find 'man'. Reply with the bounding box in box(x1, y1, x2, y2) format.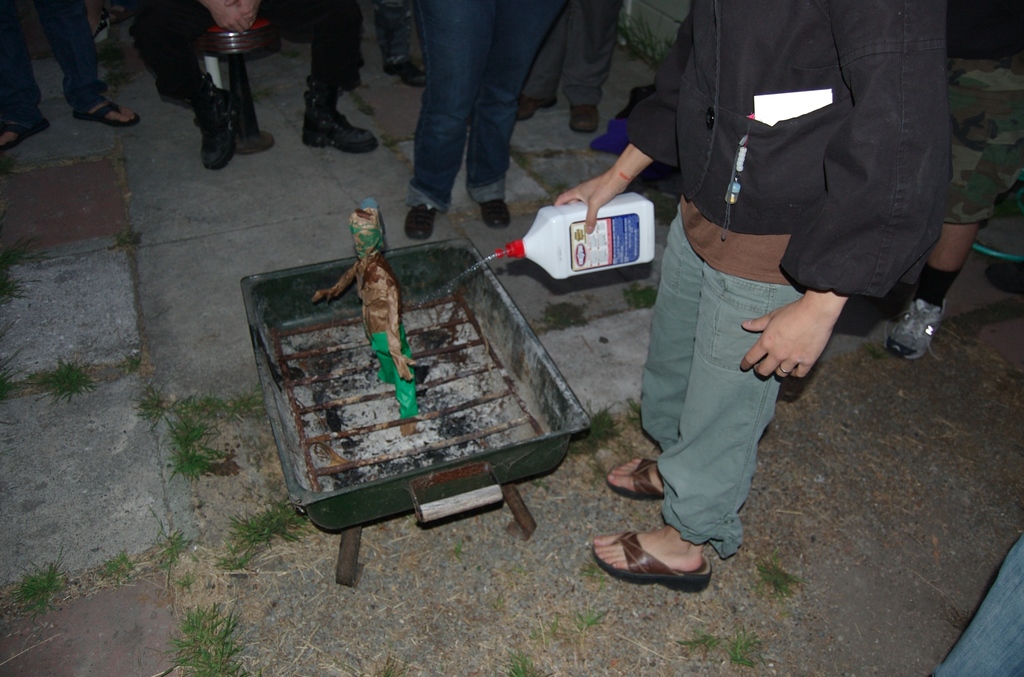
box(126, 0, 382, 168).
